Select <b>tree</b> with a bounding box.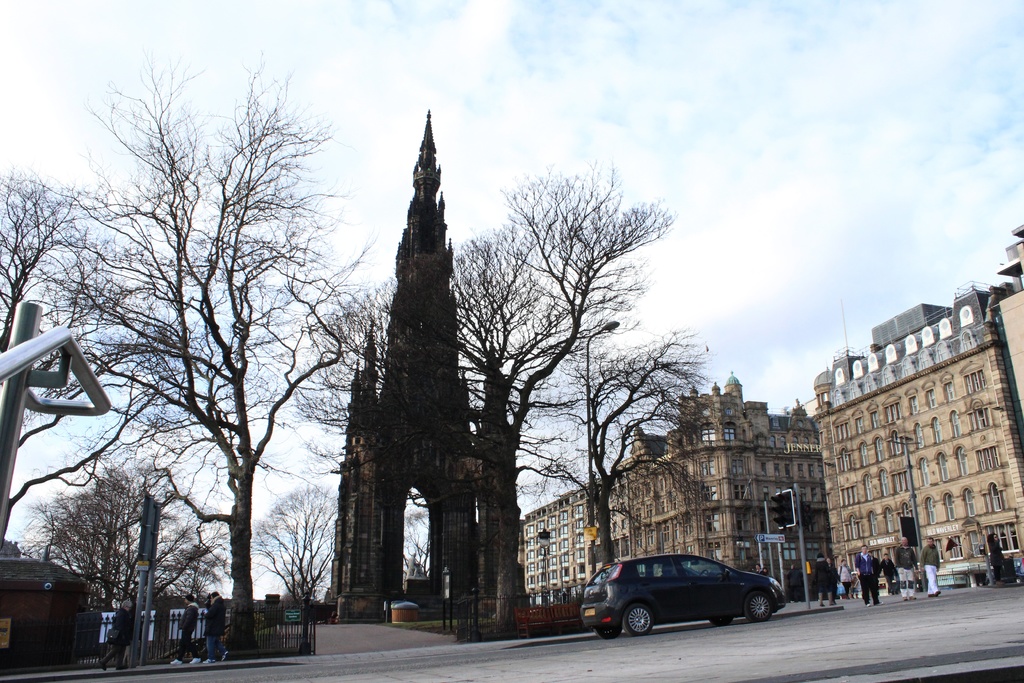
pyautogui.locateOnScreen(0, 165, 170, 551).
